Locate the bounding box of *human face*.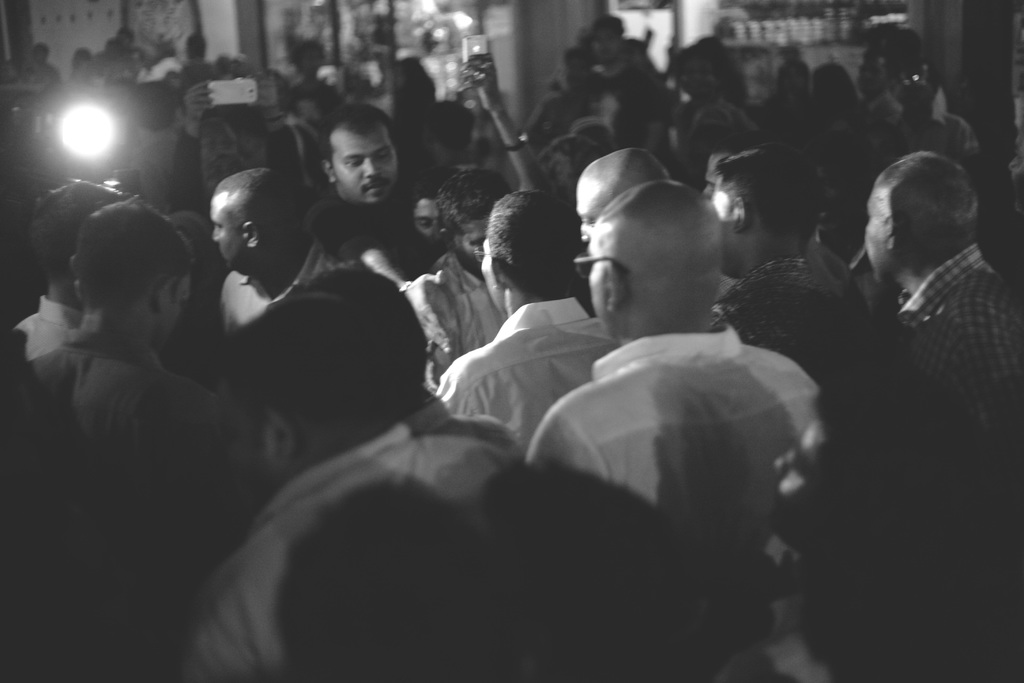
Bounding box: pyautogui.locateOnScreen(456, 219, 488, 272).
